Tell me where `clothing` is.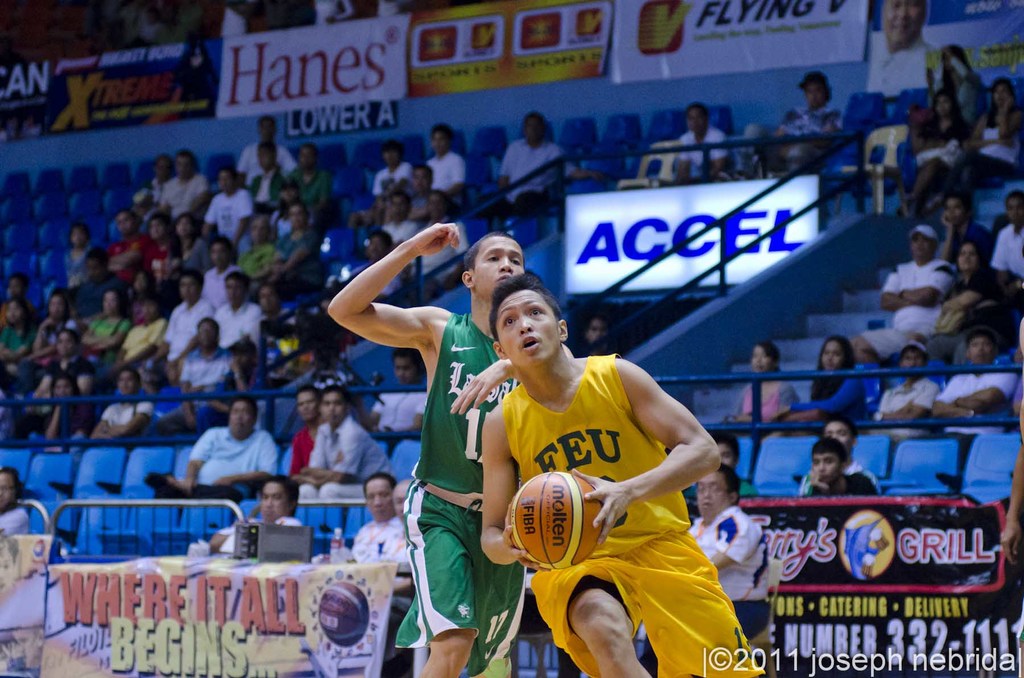
`clothing` is at {"x1": 306, "y1": 412, "x2": 397, "y2": 501}.
